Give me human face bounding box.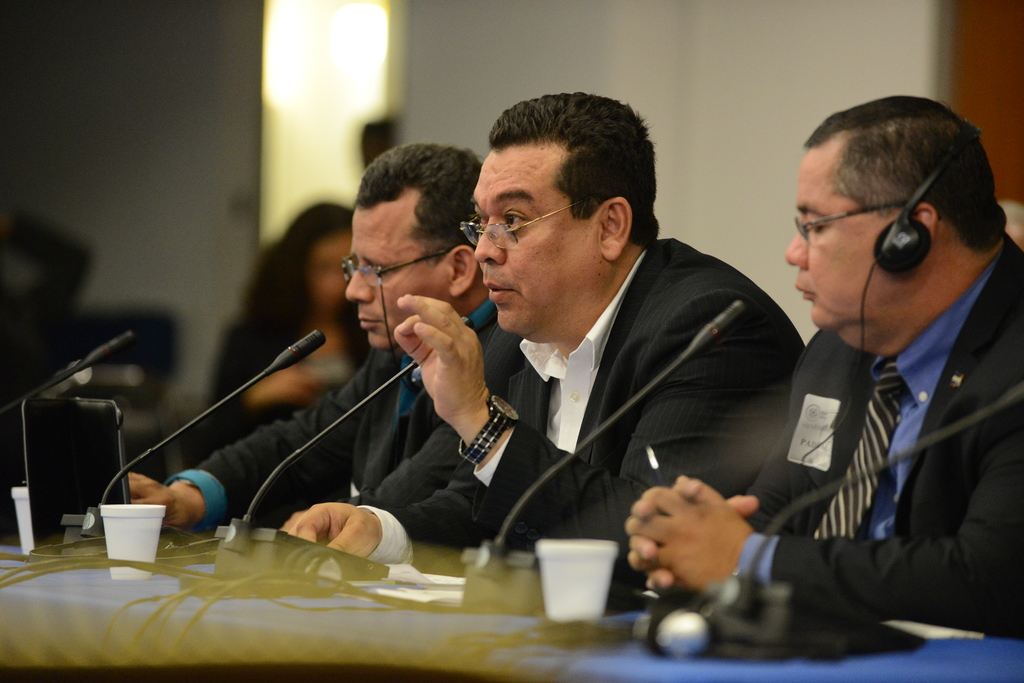
(x1=467, y1=147, x2=600, y2=339).
